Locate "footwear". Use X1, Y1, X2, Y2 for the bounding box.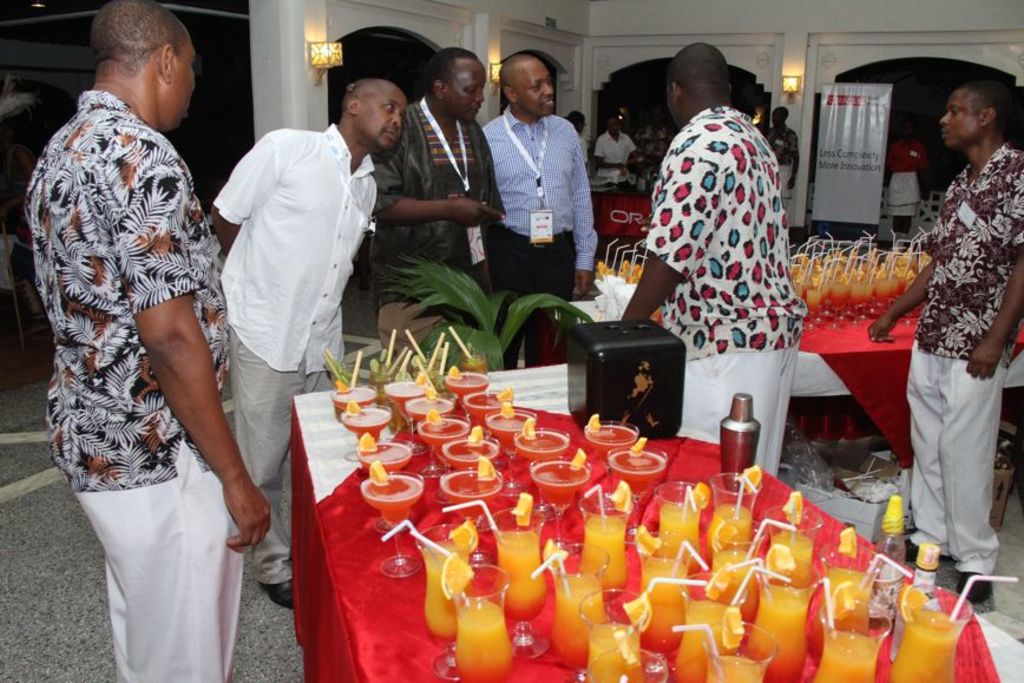
256, 579, 296, 615.
